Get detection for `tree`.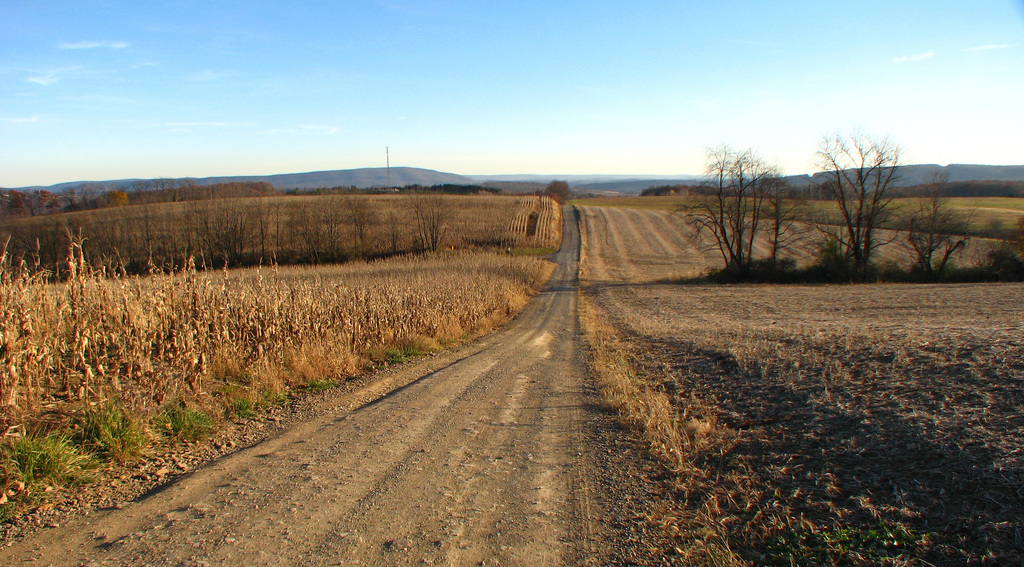
Detection: crop(671, 142, 797, 277).
